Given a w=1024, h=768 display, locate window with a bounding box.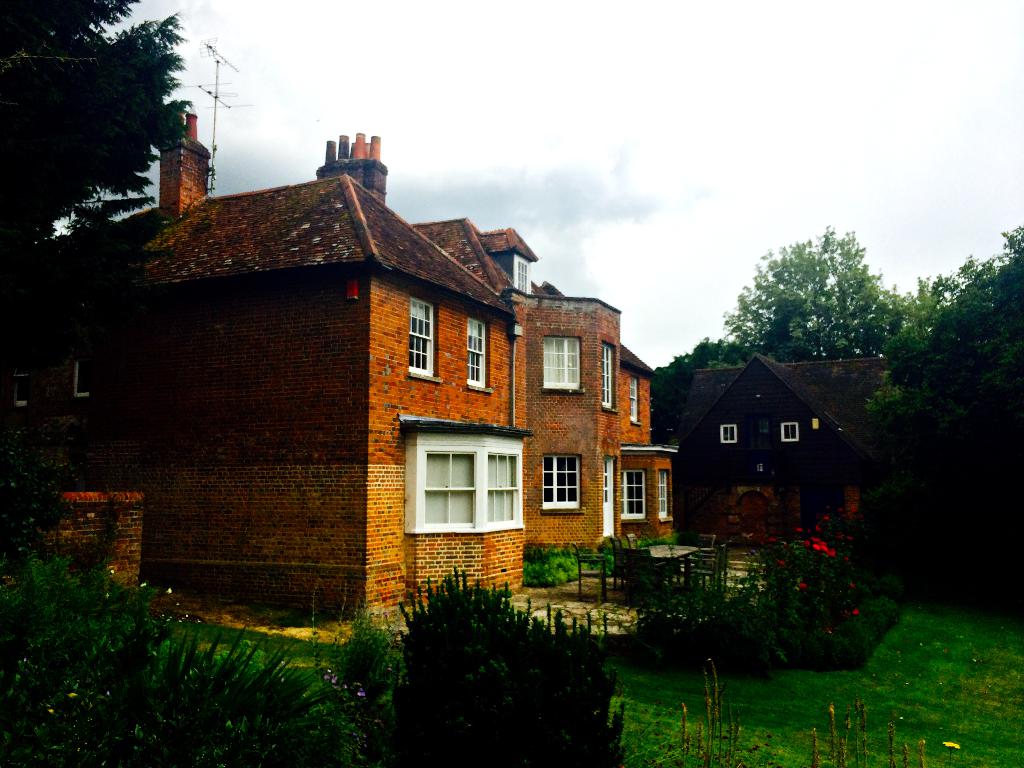
Located: (545,455,582,511).
